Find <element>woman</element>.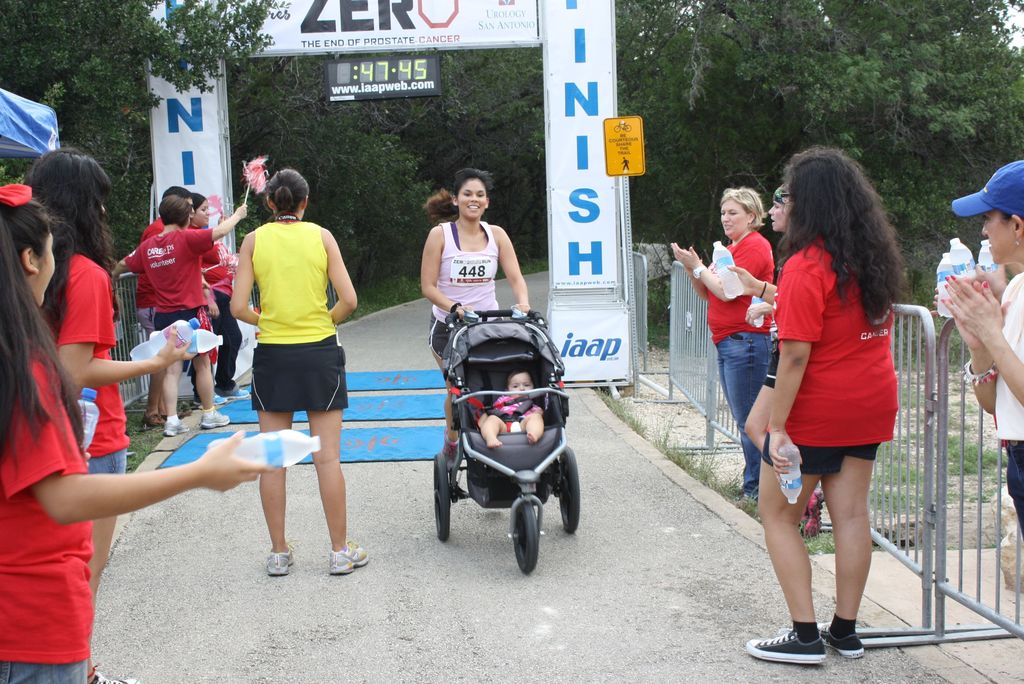
<box>767,180,826,540</box>.
